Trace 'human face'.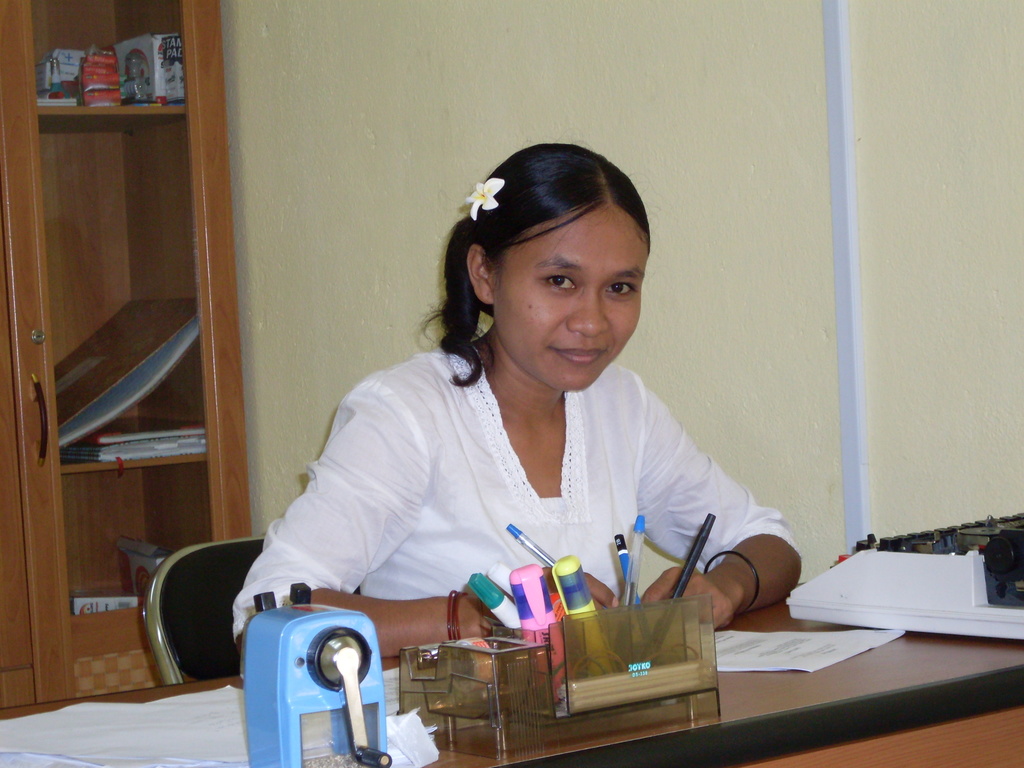
Traced to box=[490, 211, 650, 392].
